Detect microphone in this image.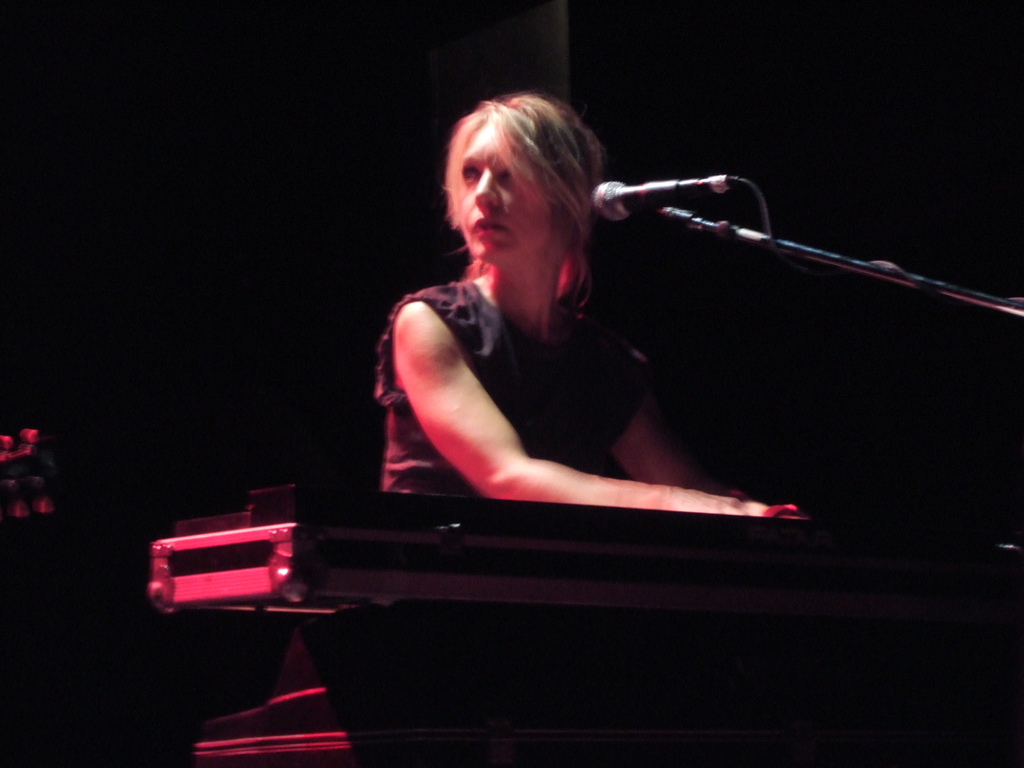
Detection: locate(593, 176, 738, 220).
